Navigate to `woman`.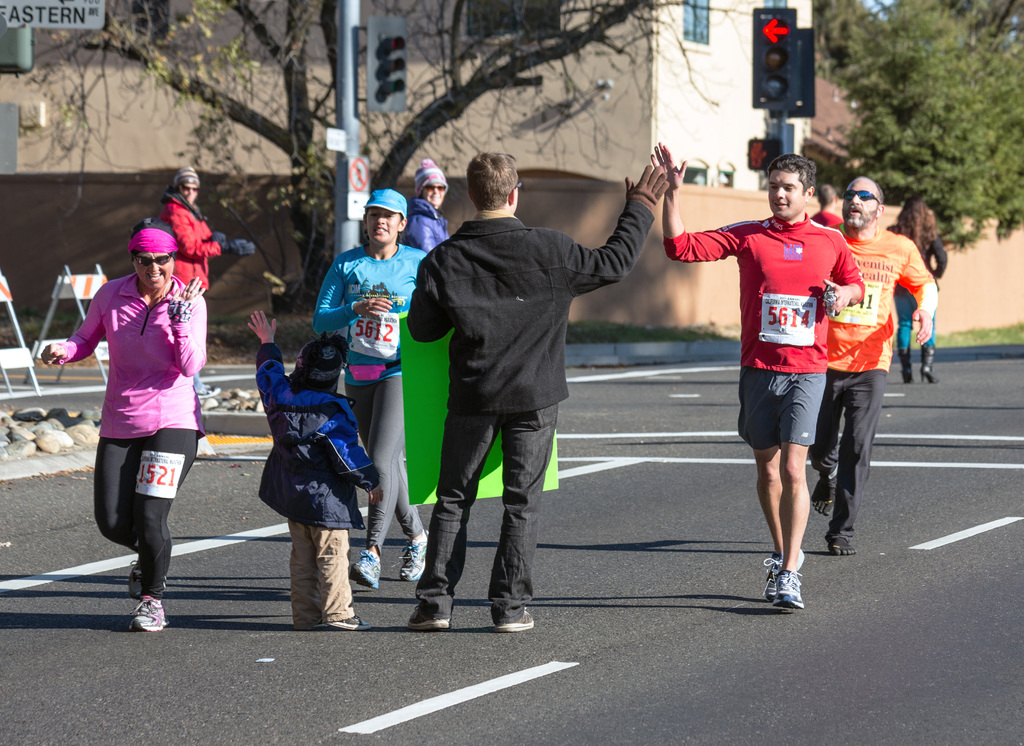
Navigation target: [65, 213, 207, 625].
